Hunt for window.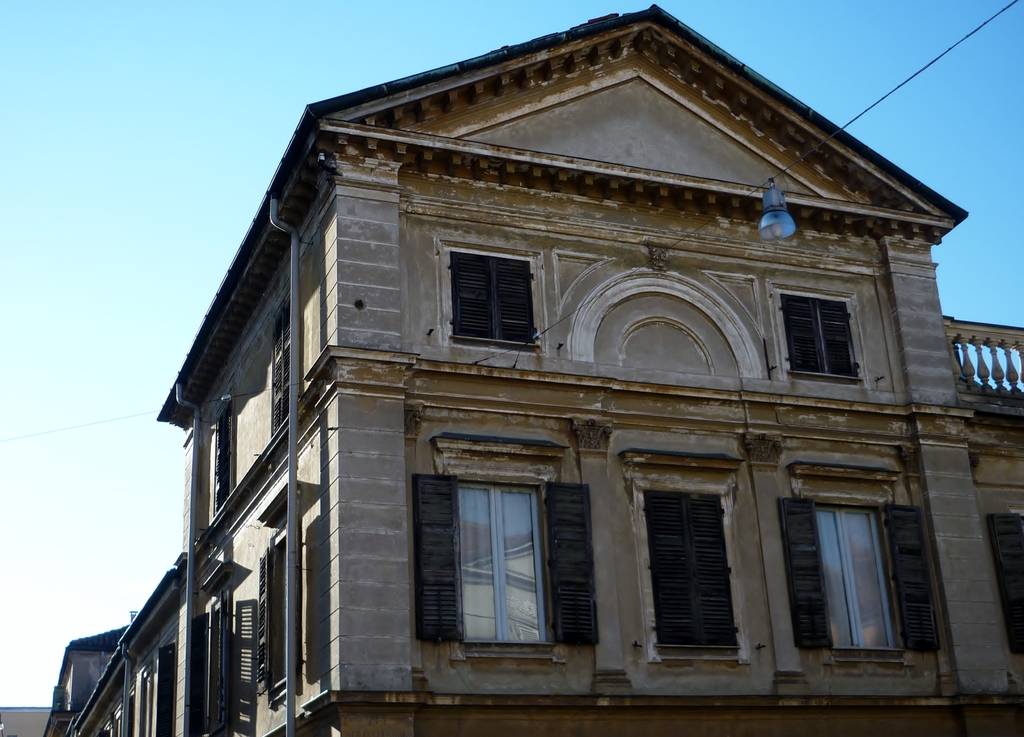
Hunted down at 216/404/234/519.
